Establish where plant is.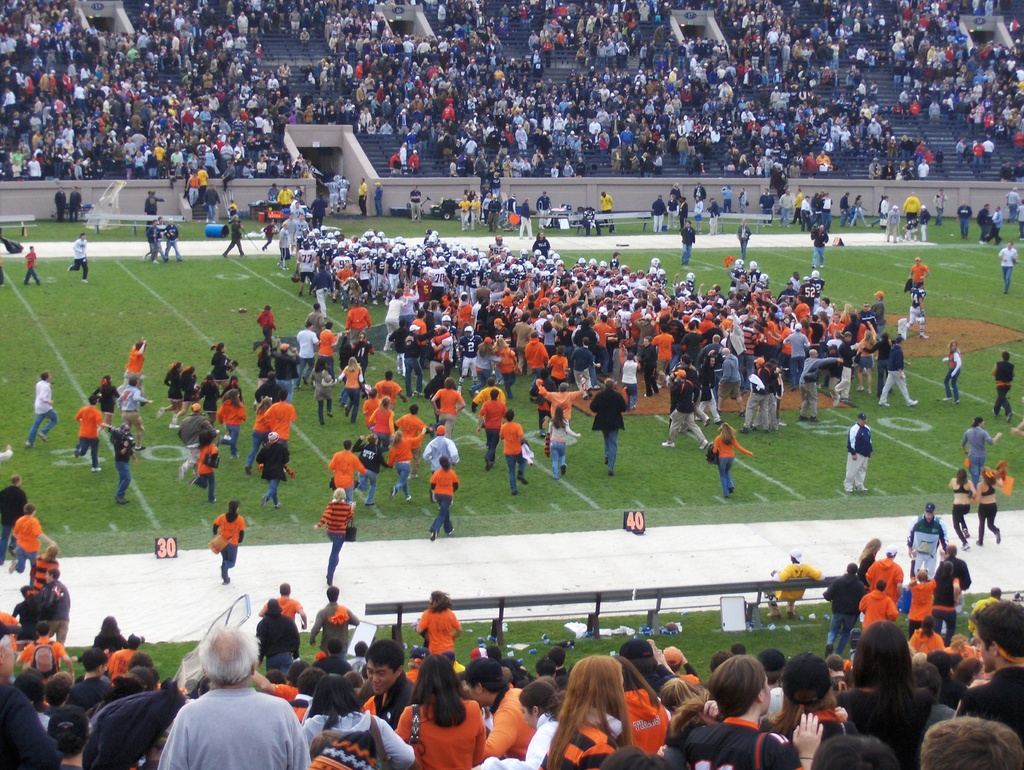
Established at (left=54, top=645, right=95, bottom=685).
